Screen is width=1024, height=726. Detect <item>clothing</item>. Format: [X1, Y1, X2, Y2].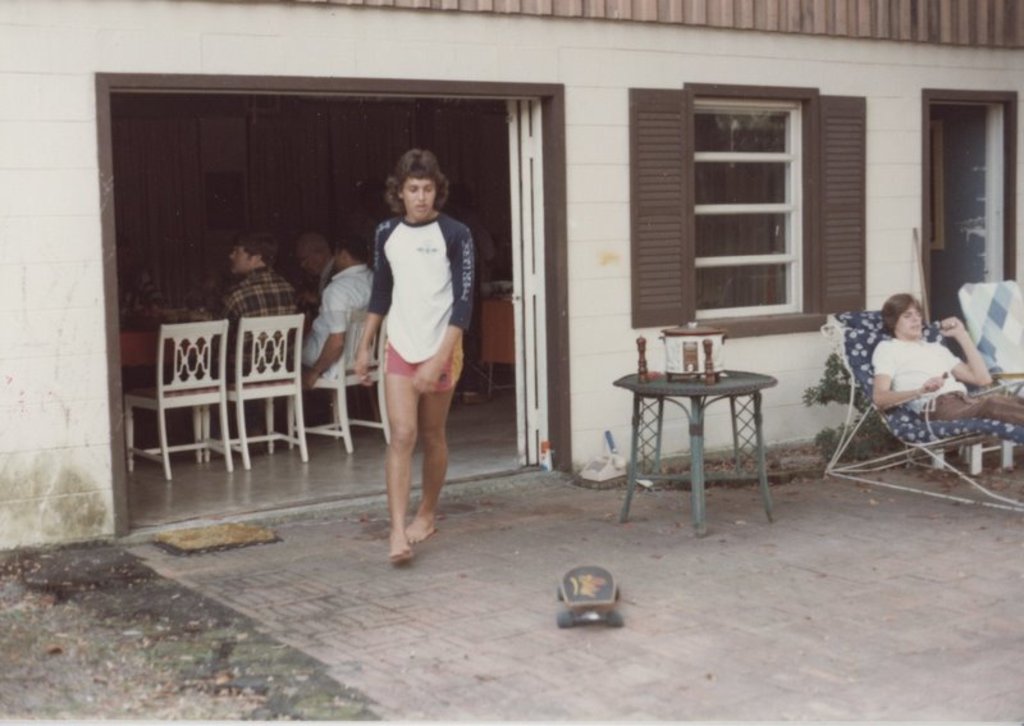
[300, 264, 380, 375].
